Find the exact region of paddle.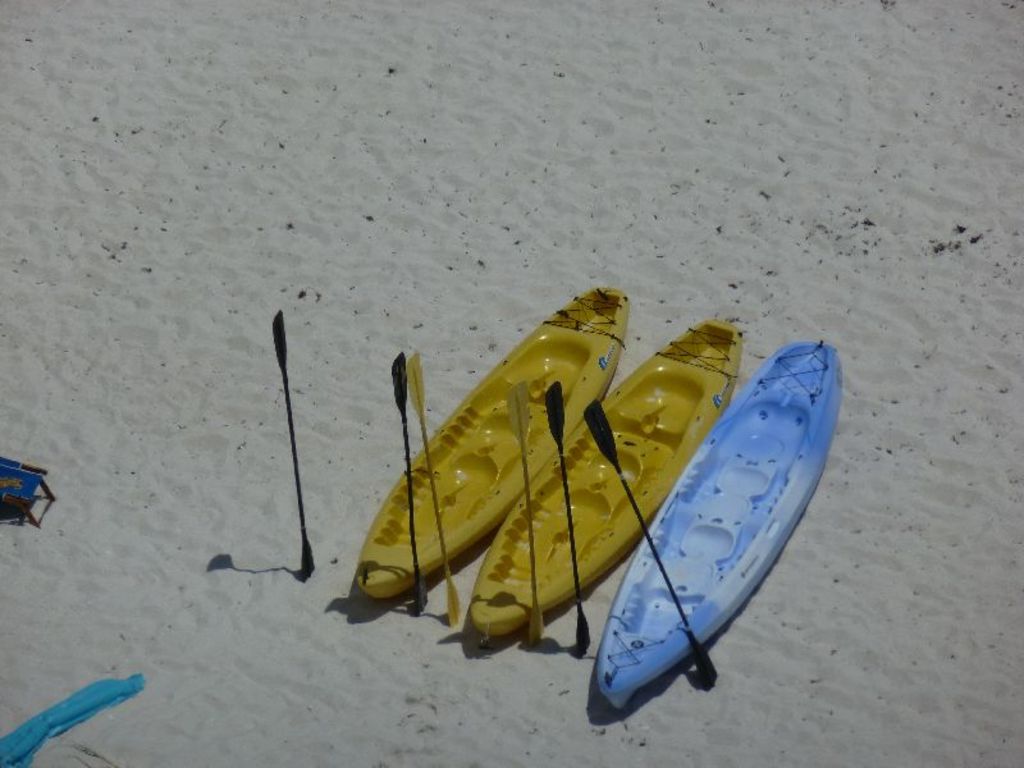
Exact region: bbox(500, 380, 547, 643).
